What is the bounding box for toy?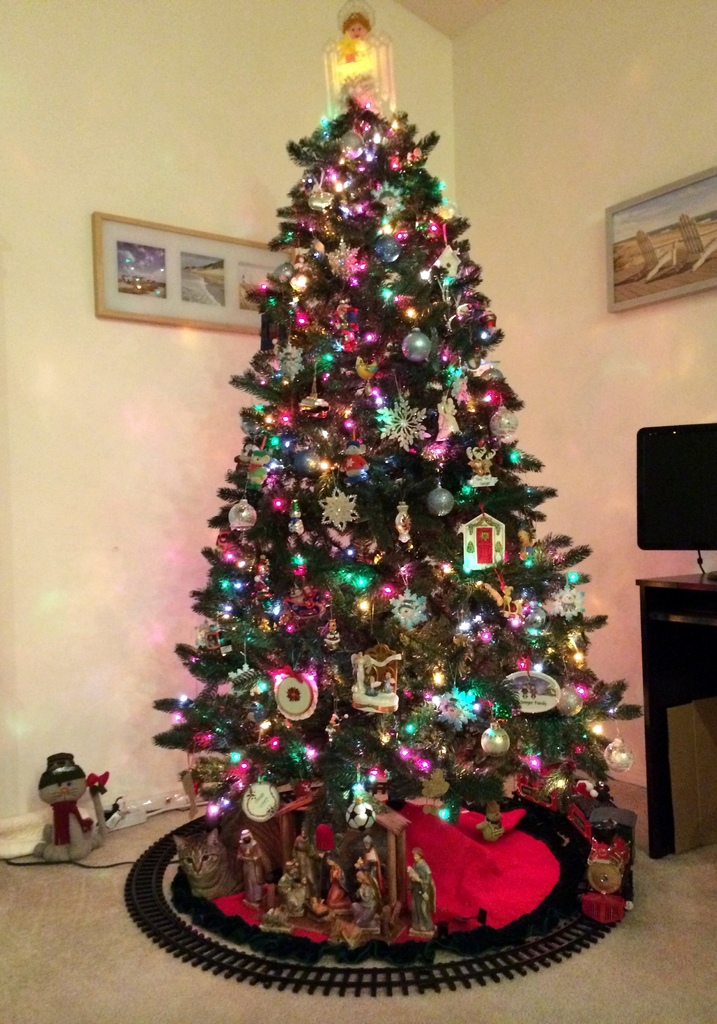
(x1=511, y1=770, x2=635, y2=924).
